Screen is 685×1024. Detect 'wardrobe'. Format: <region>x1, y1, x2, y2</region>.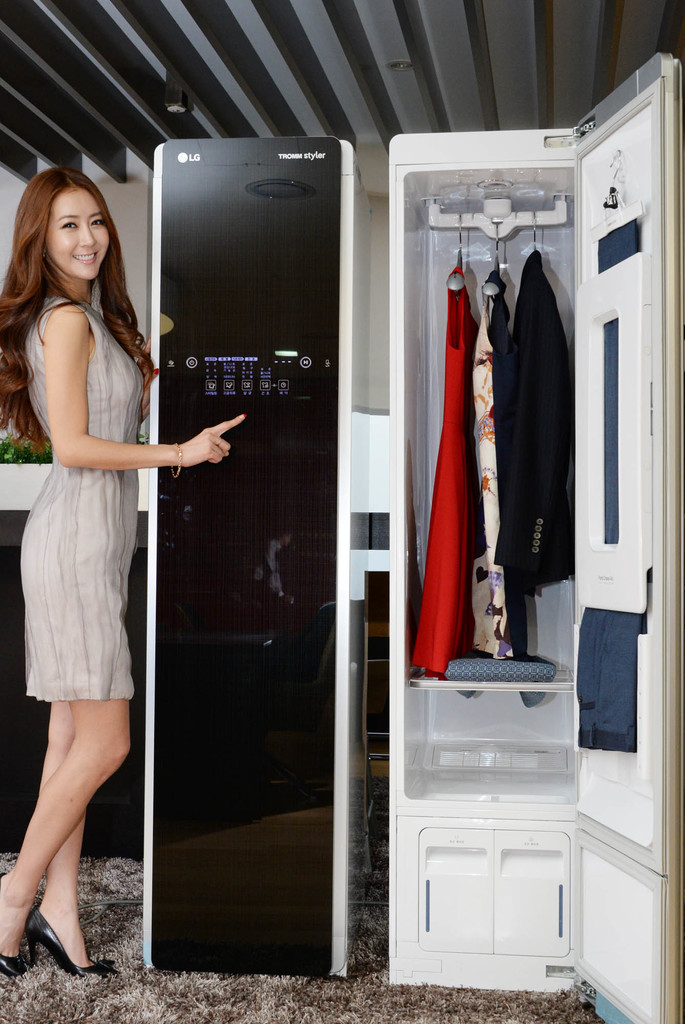
<region>354, 48, 680, 1023</region>.
